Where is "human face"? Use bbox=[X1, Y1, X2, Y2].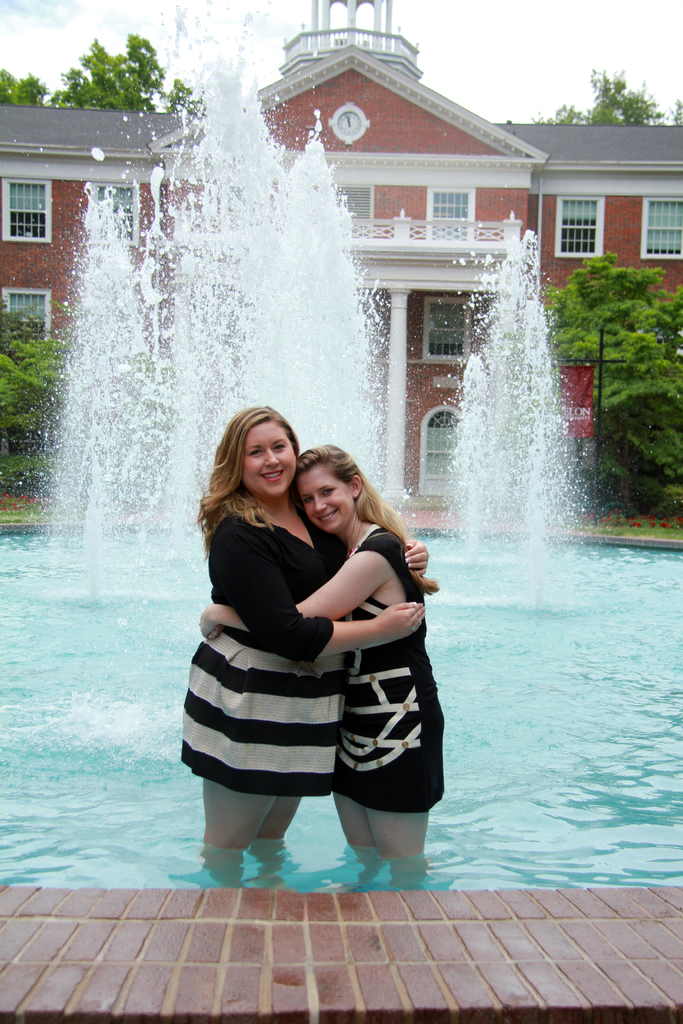
bbox=[293, 461, 358, 538].
